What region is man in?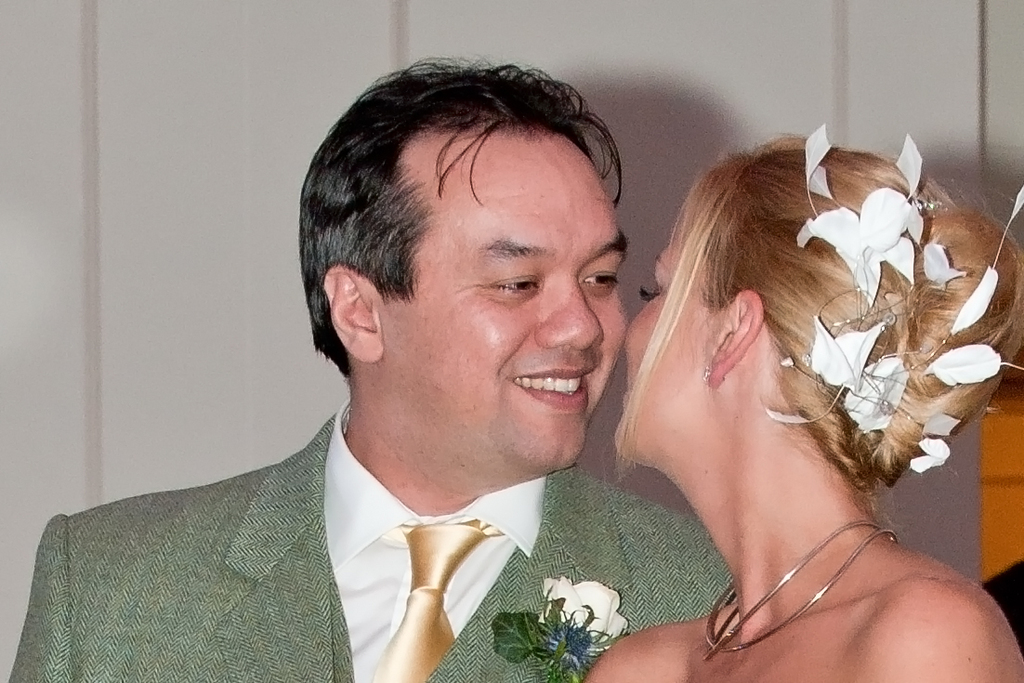
x1=57 y1=85 x2=776 y2=682.
